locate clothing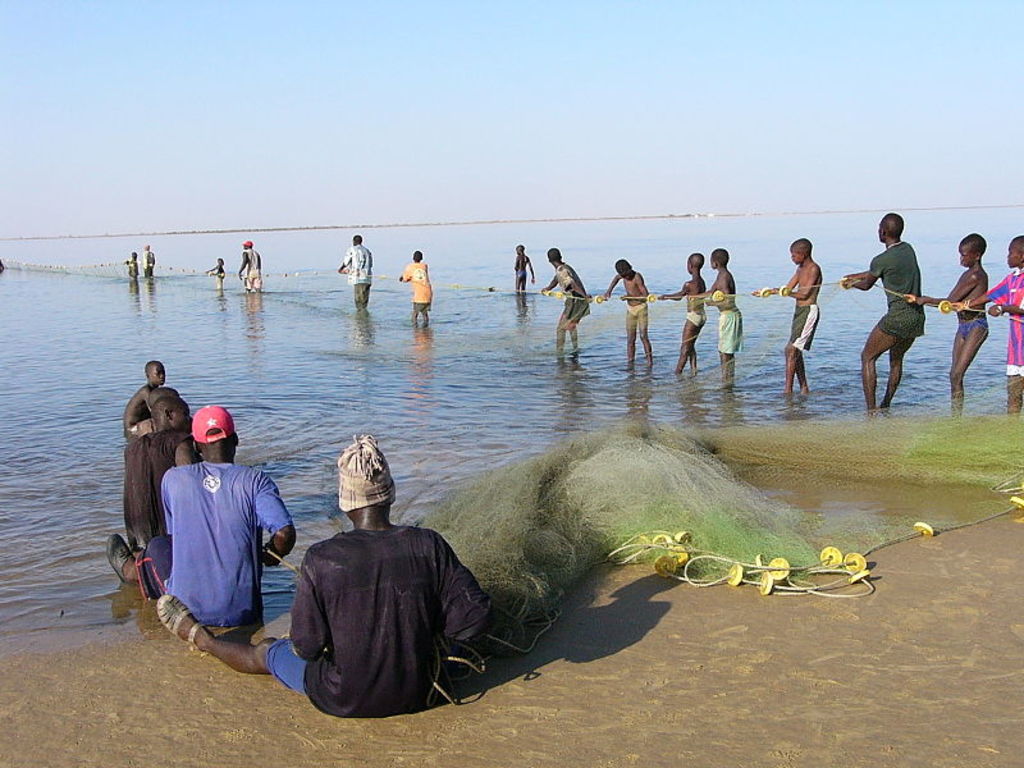
box(864, 247, 919, 348)
